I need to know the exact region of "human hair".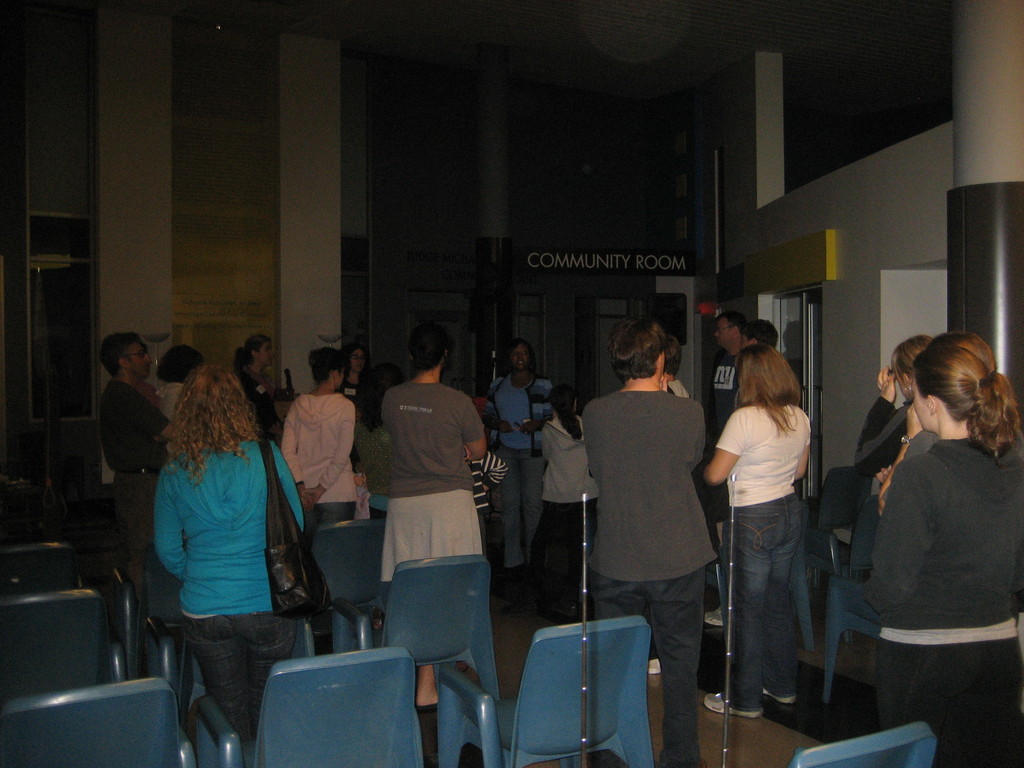
Region: (608,318,674,380).
